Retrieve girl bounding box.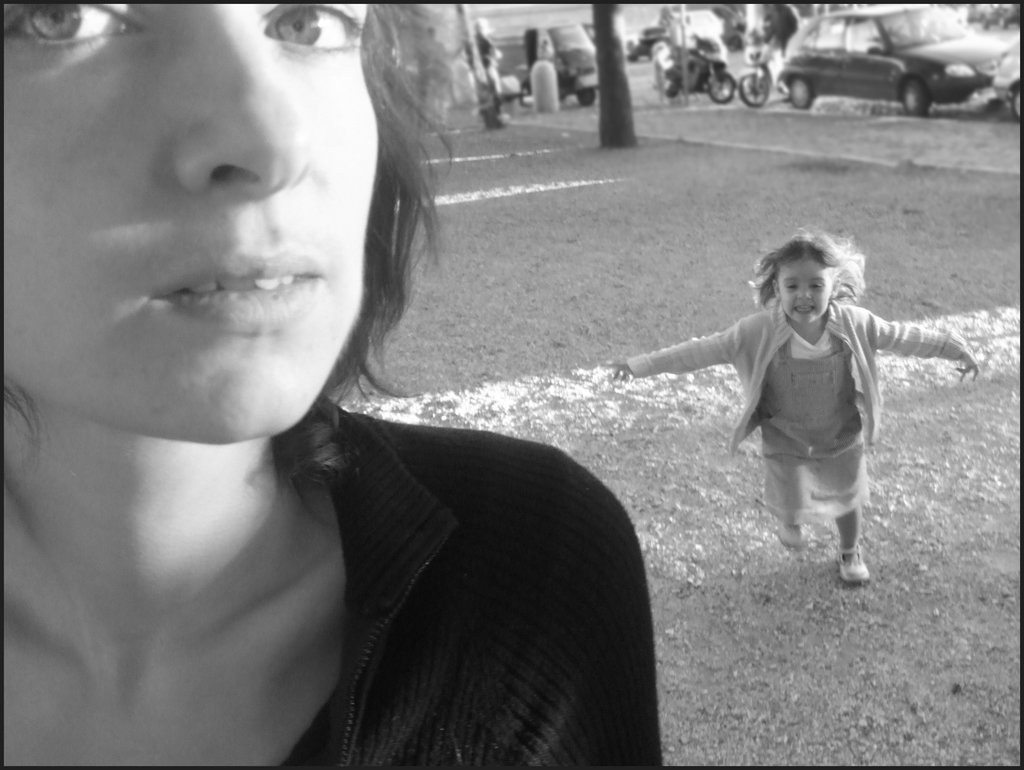
Bounding box: [left=605, top=225, right=979, bottom=581].
